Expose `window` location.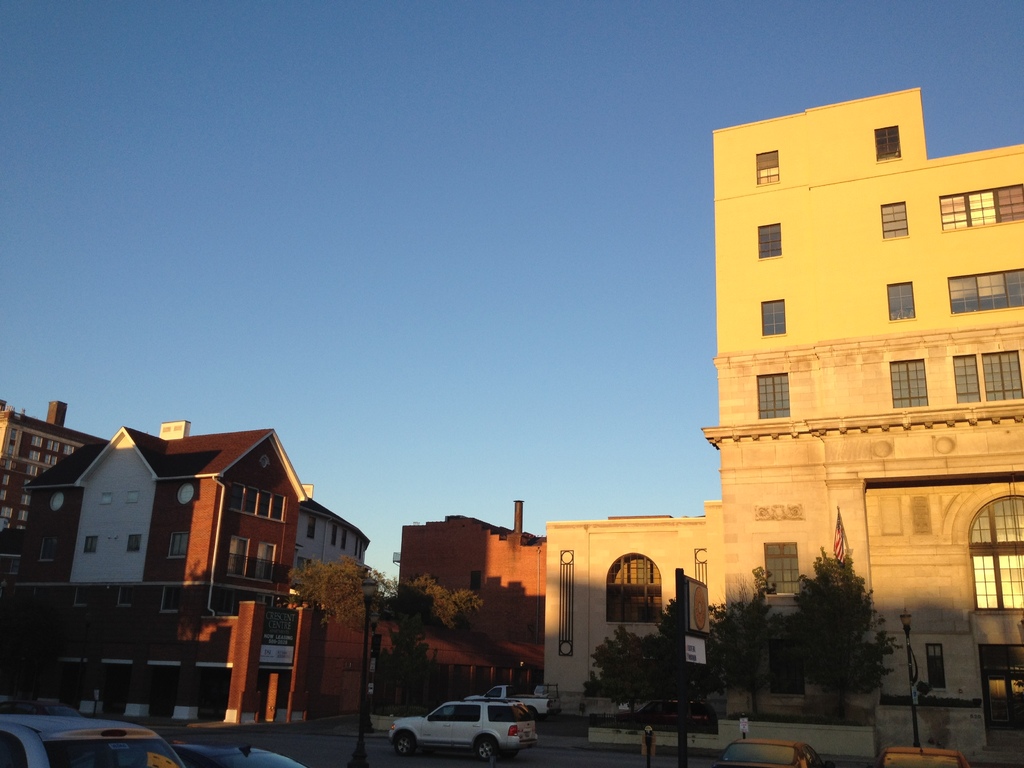
Exposed at [left=886, top=282, right=913, bottom=320].
